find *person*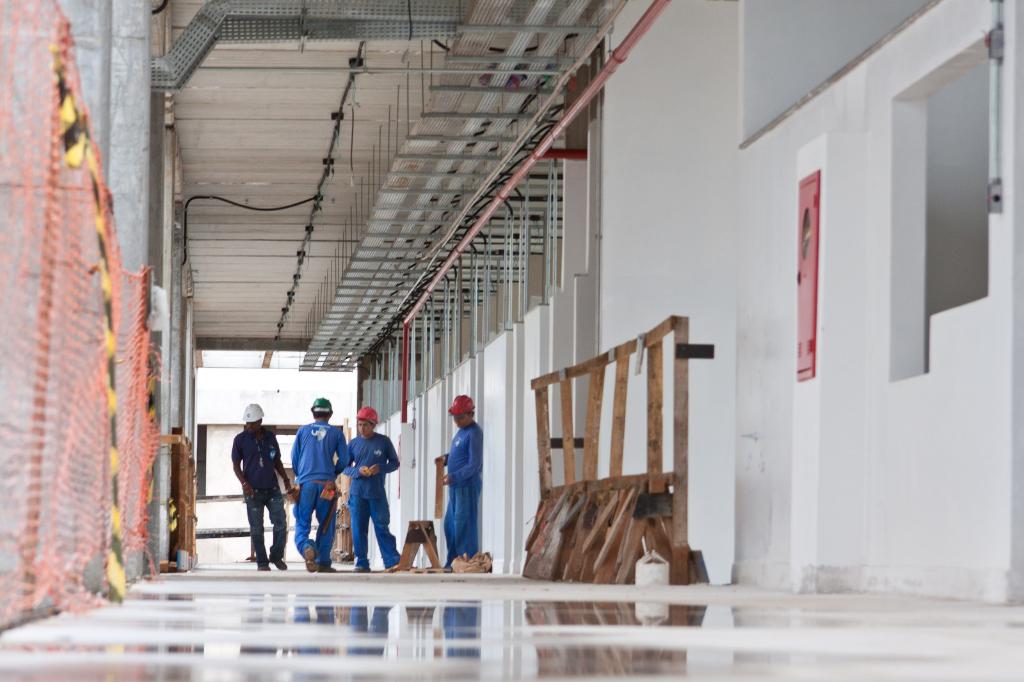
select_region(340, 406, 409, 573)
